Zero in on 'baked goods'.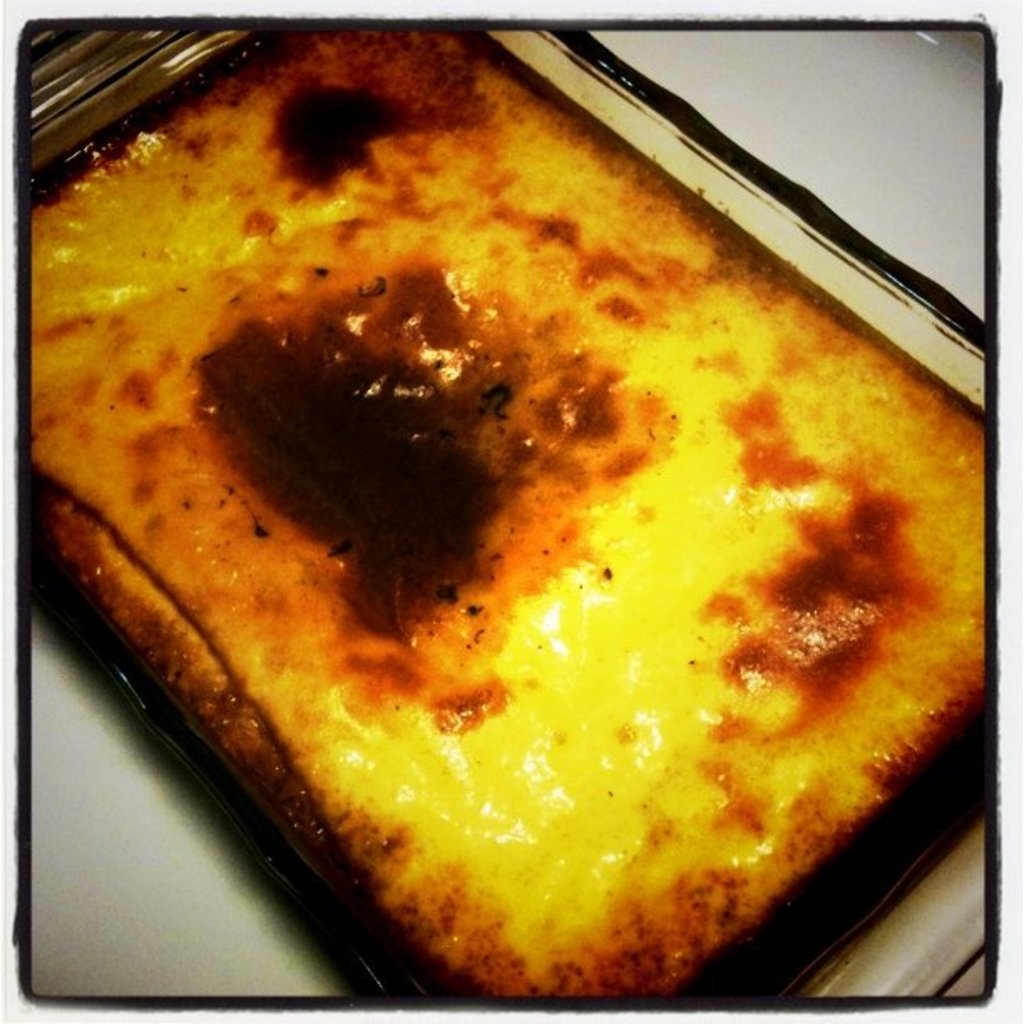
Zeroed in: [left=52, top=35, right=1014, bottom=999].
